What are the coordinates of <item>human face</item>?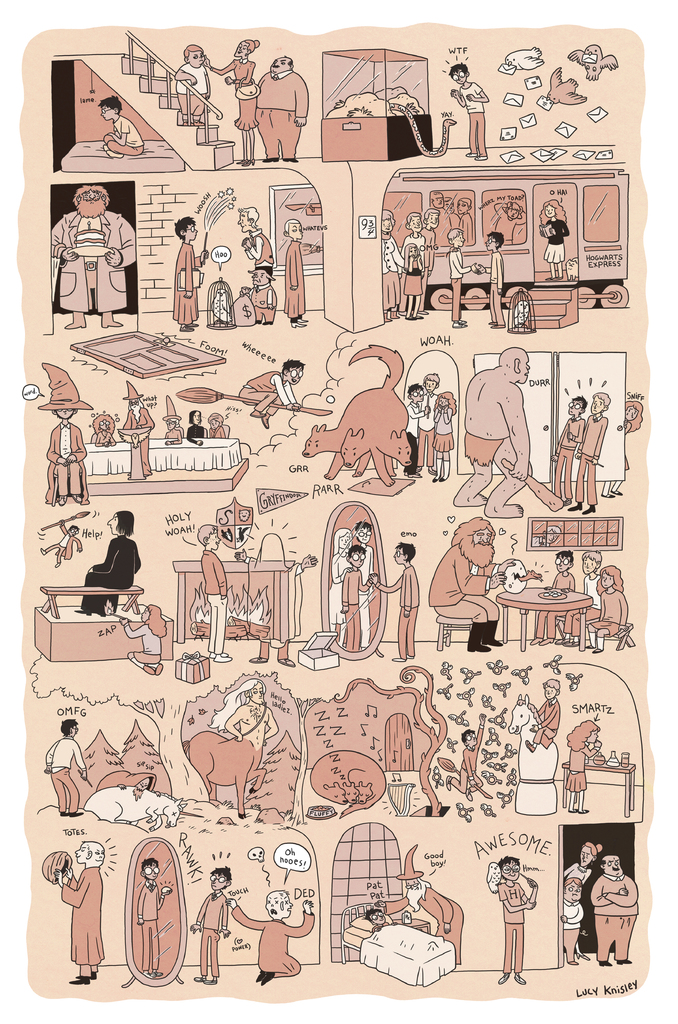
pyautogui.locateOnScreen(204, 865, 223, 892).
